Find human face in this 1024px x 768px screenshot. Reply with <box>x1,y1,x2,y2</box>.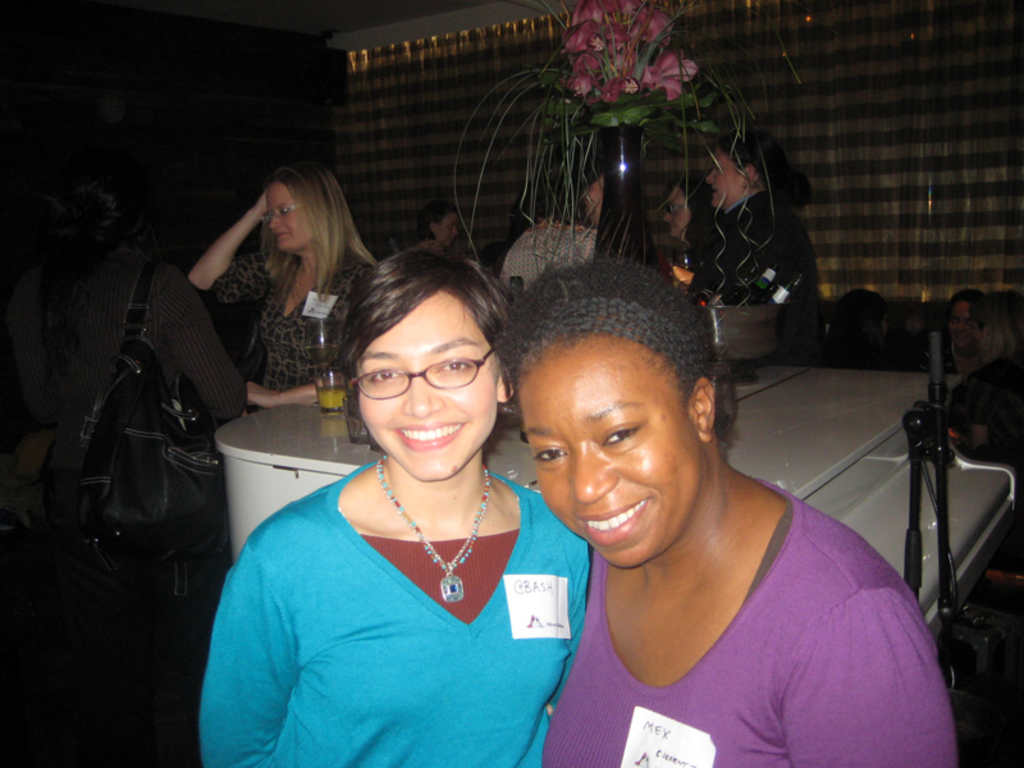
<box>704,145,746,214</box>.
